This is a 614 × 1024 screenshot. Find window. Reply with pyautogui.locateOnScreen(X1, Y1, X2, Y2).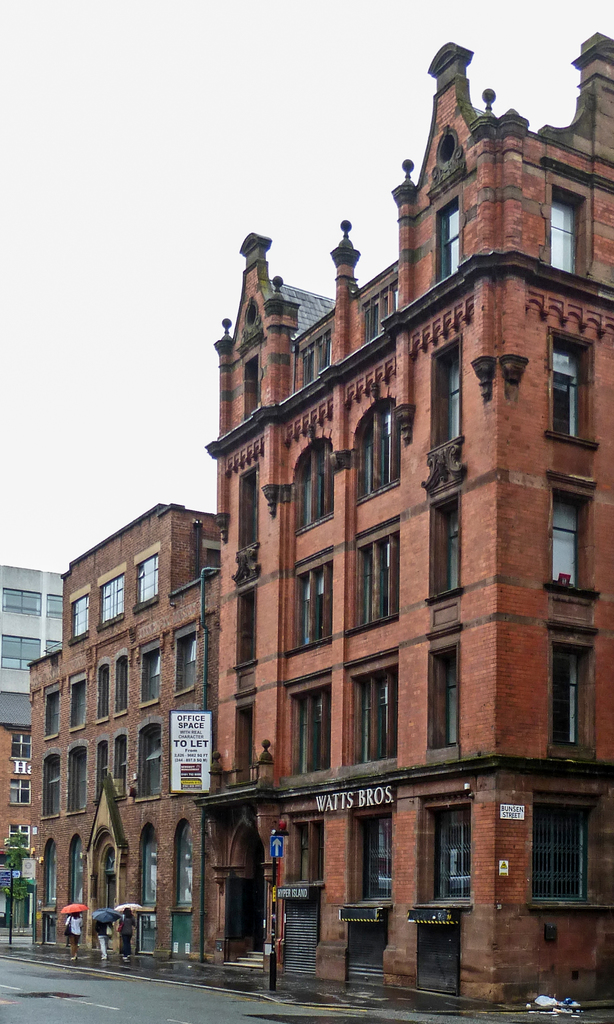
pyautogui.locateOnScreen(281, 815, 319, 879).
